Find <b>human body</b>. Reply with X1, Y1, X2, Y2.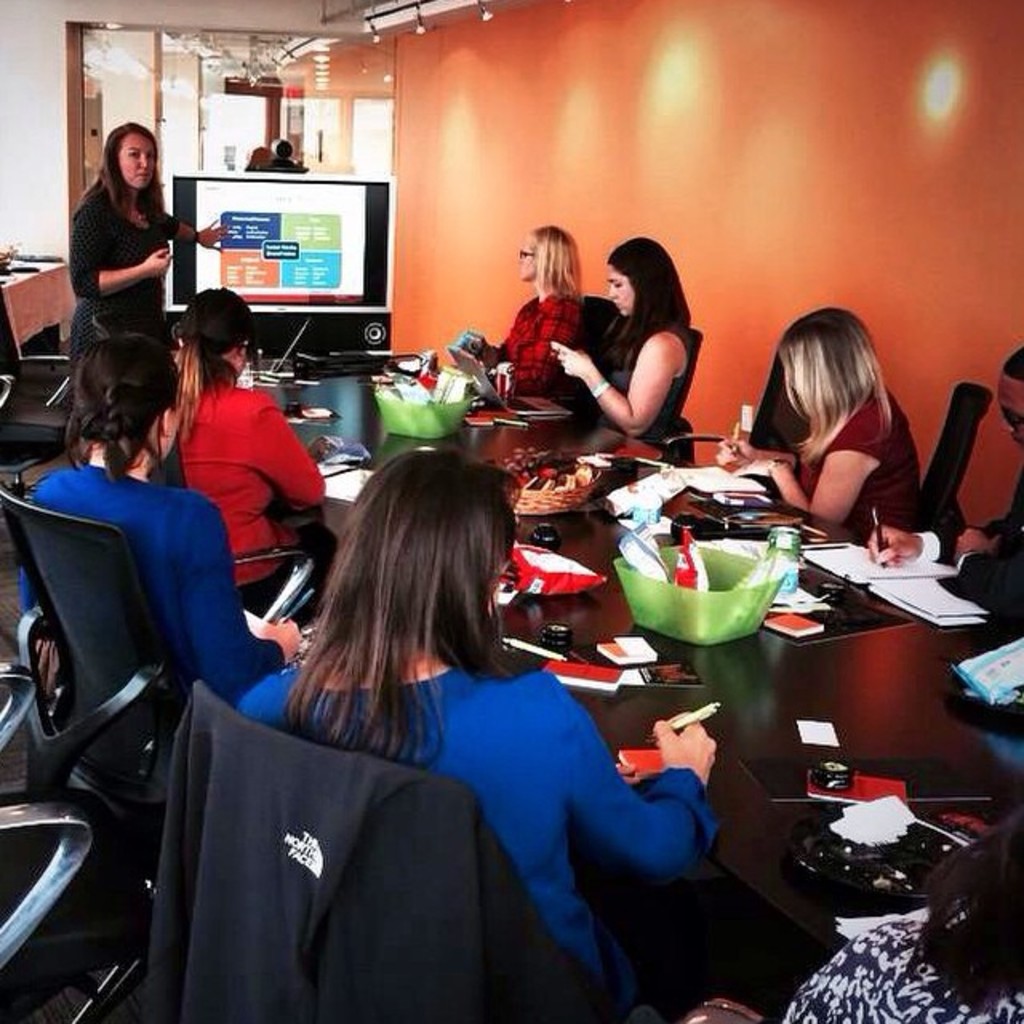
478, 283, 587, 402.
